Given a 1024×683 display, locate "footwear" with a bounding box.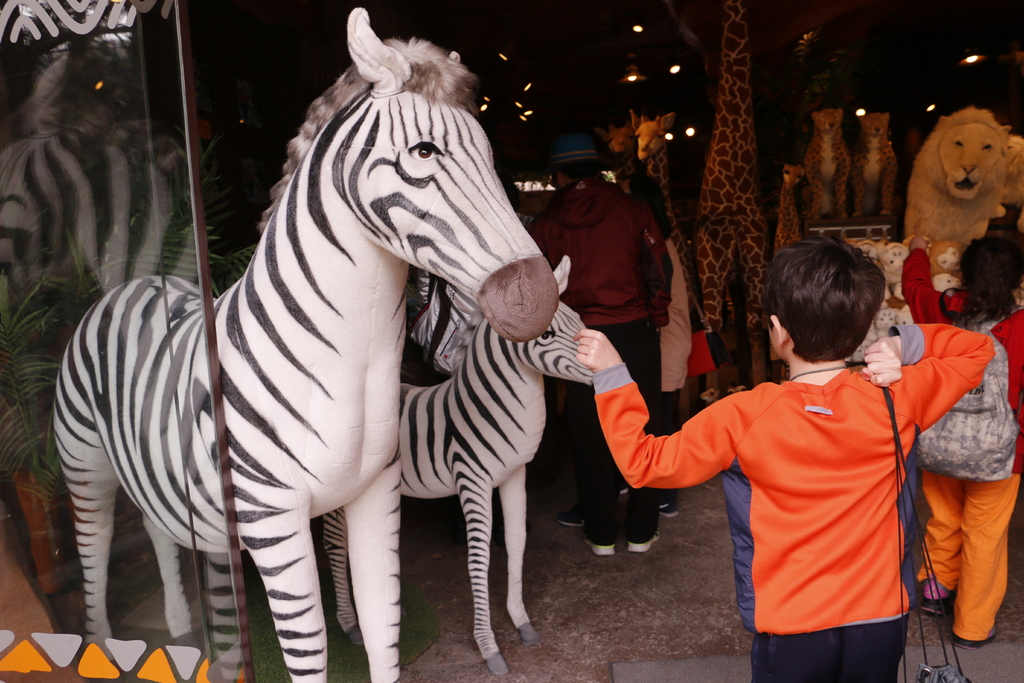
Located: [left=582, top=539, right=617, bottom=557].
